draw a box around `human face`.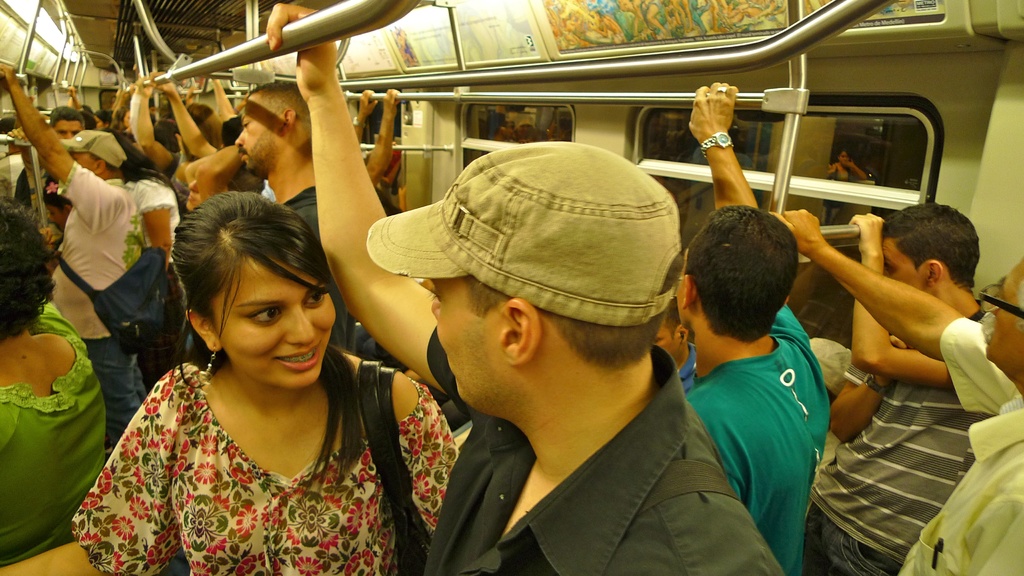
bbox=[980, 257, 1022, 358].
